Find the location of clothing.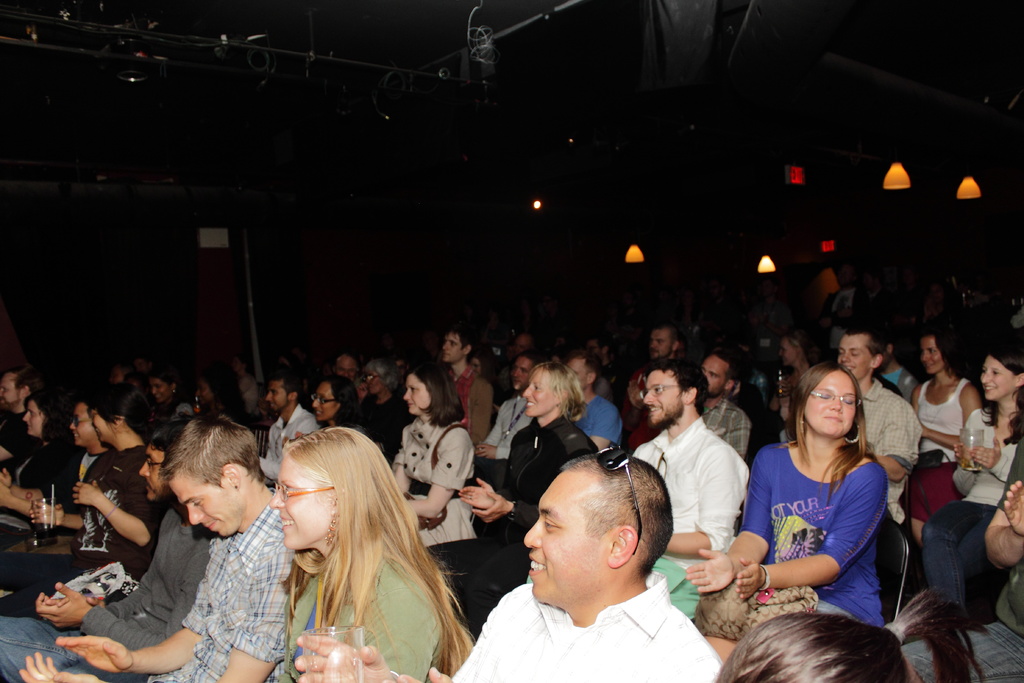
Location: <box>0,404,33,456</box>.
